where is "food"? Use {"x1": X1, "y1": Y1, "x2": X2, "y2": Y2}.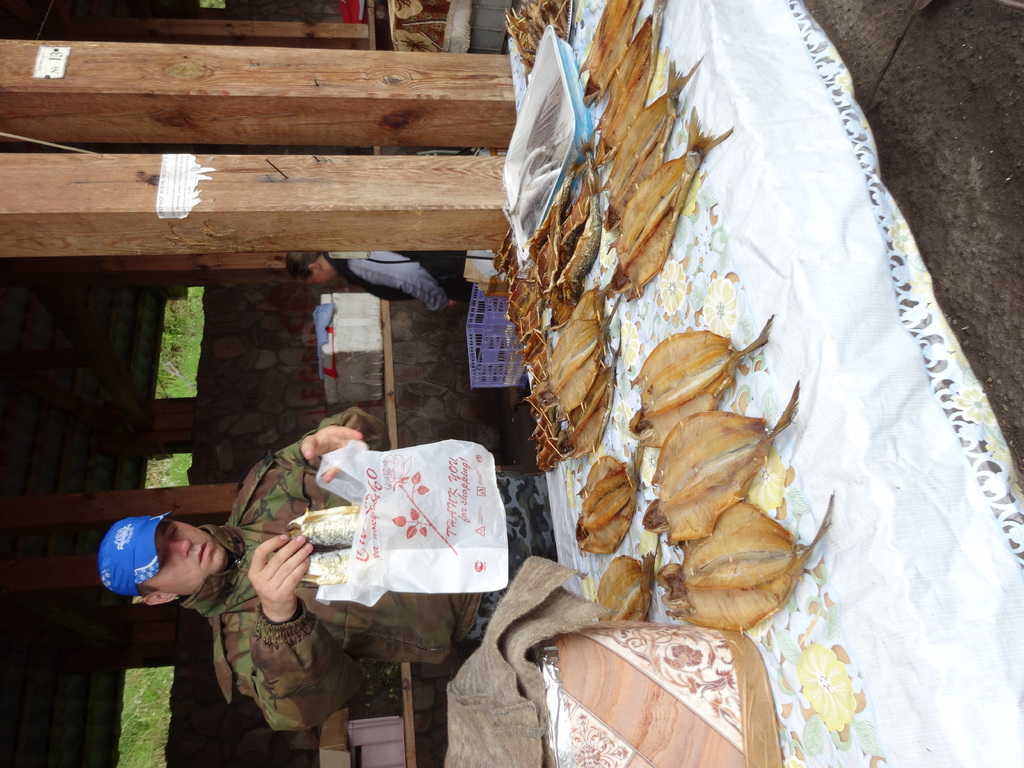
{"x1": 625, "y1": 312, "x2": 779, "y2": 454}.
